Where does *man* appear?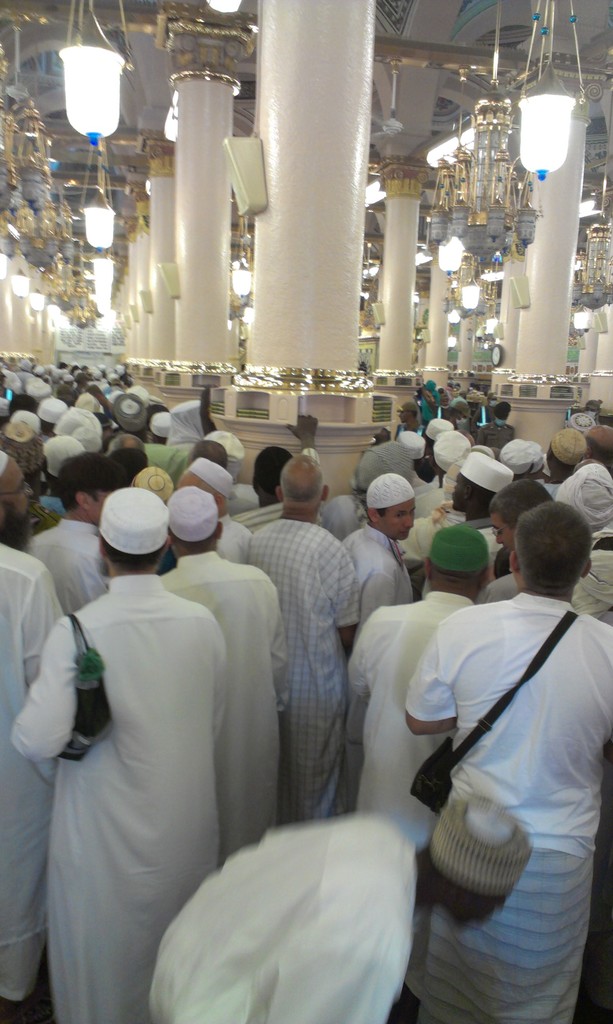
Appears at 380, 497, 603, 1009.
